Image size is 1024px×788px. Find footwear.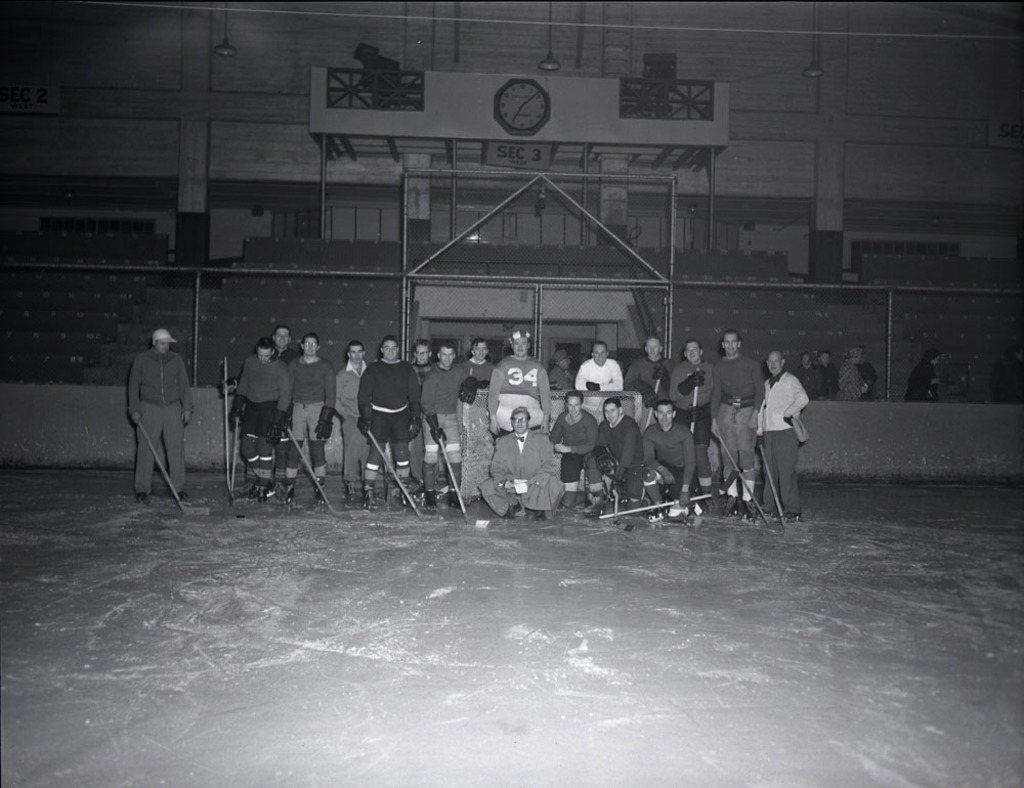
l=558, t=493, r=578, b=507.
